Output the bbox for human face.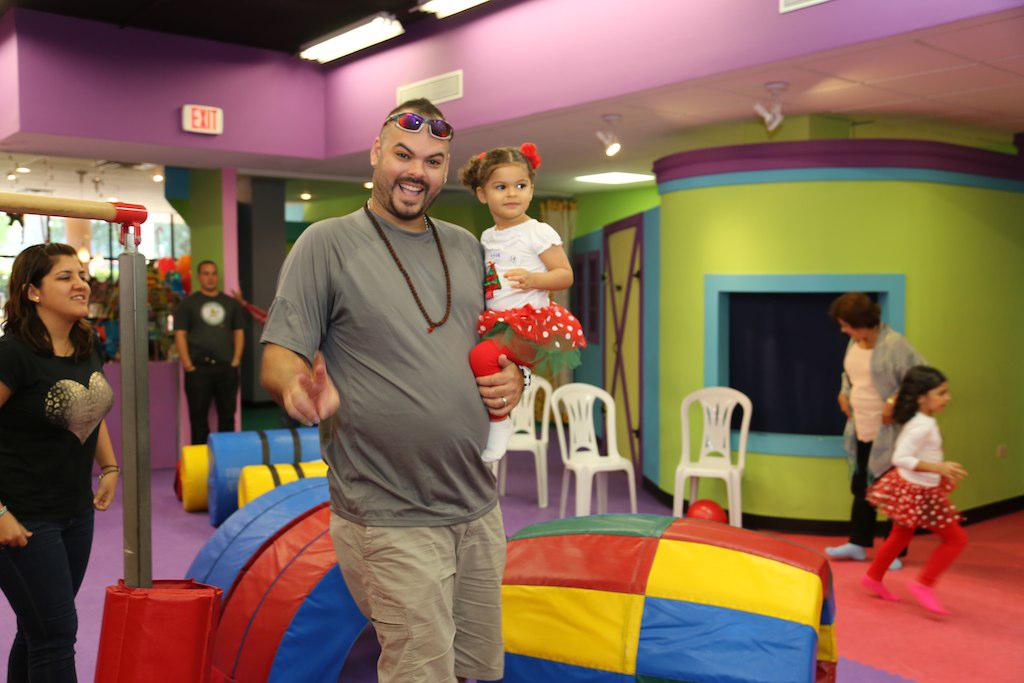
373/125/451/218.
